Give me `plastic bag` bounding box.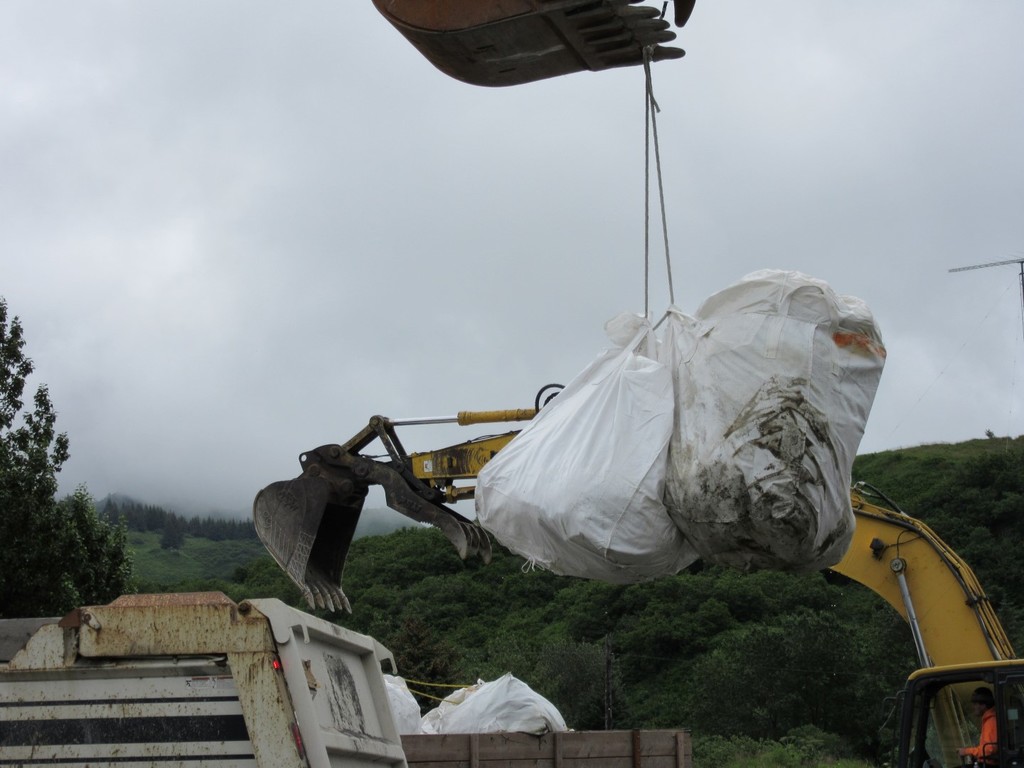
pyautogui.locateOnScreen(417, 669, 571, 736).
